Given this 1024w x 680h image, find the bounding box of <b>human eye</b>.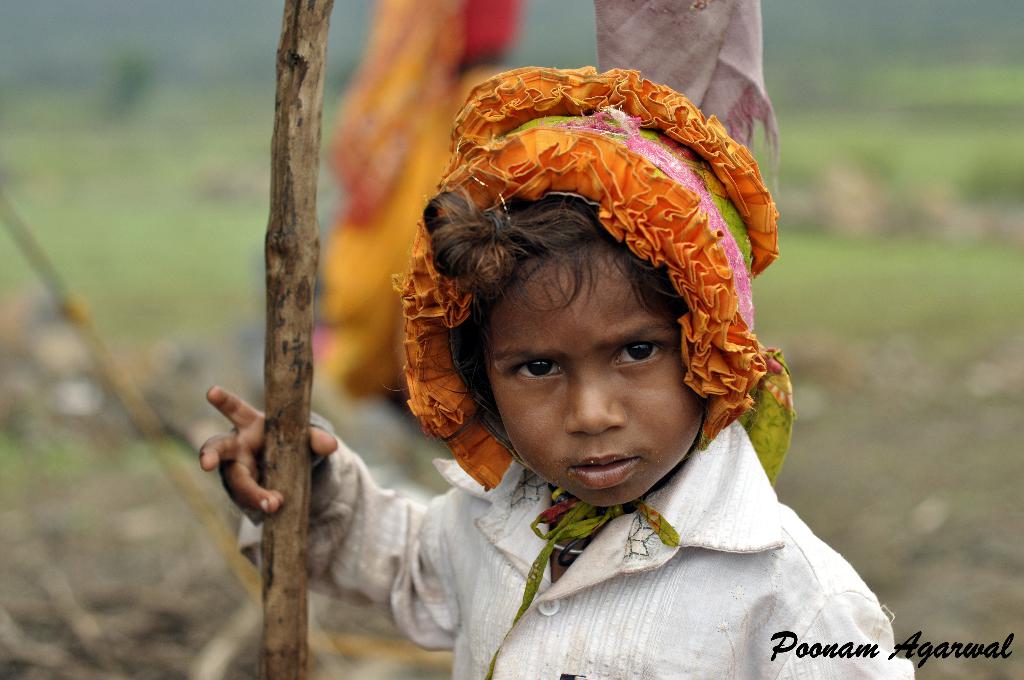
603:330:687:393.
